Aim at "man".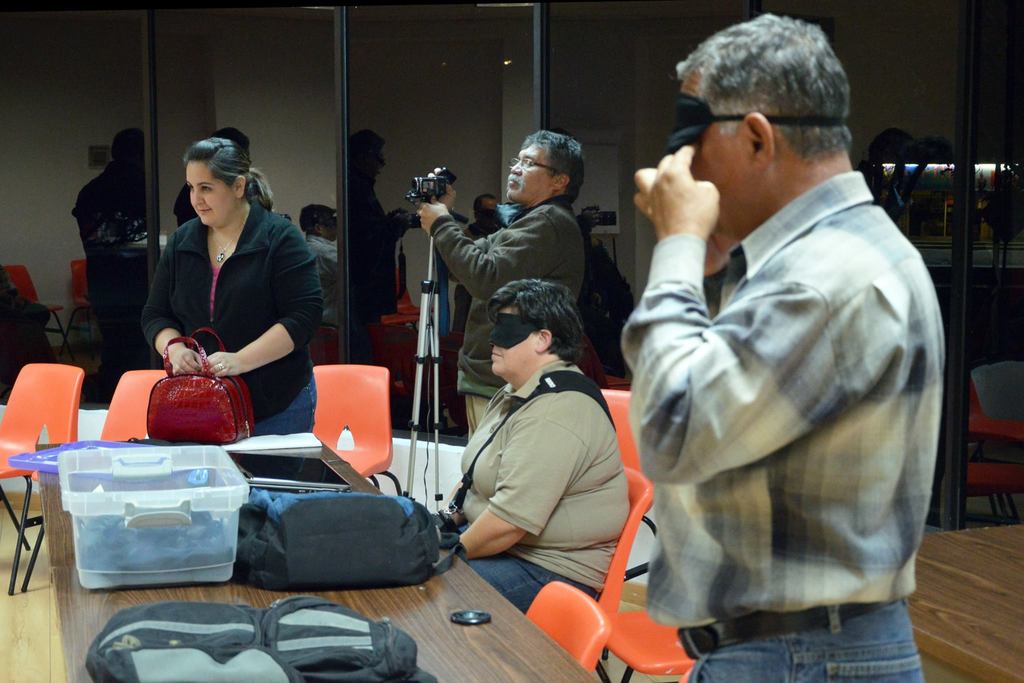
Aimed at (left=456, top=194, right=497, bottom=334).
